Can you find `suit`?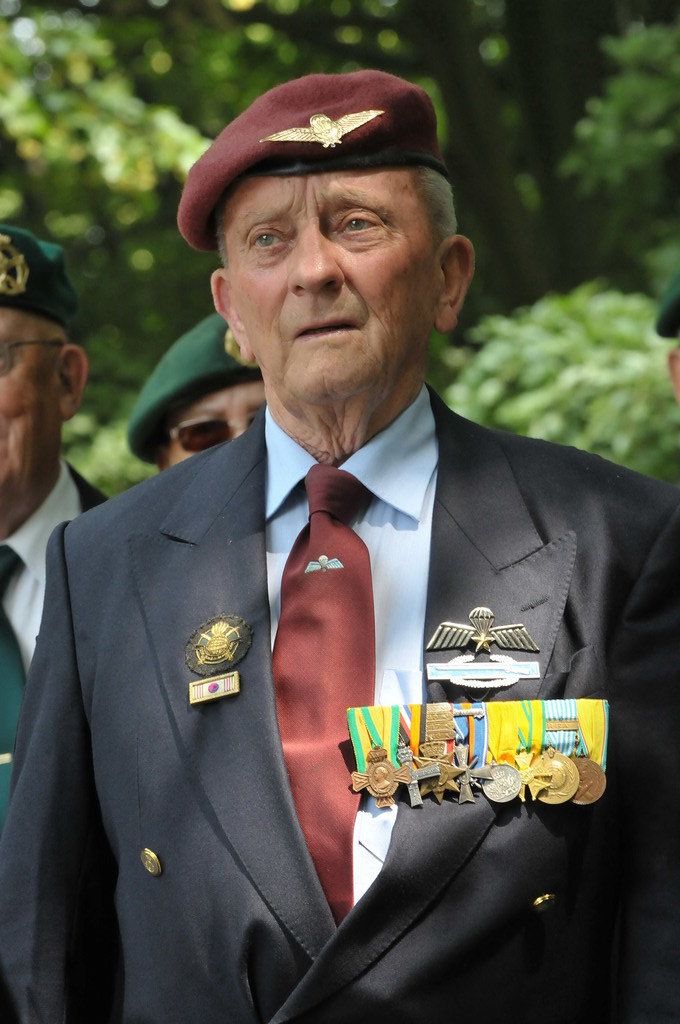
Yes, bounding box: box=[50, 176, 588, 1023].
